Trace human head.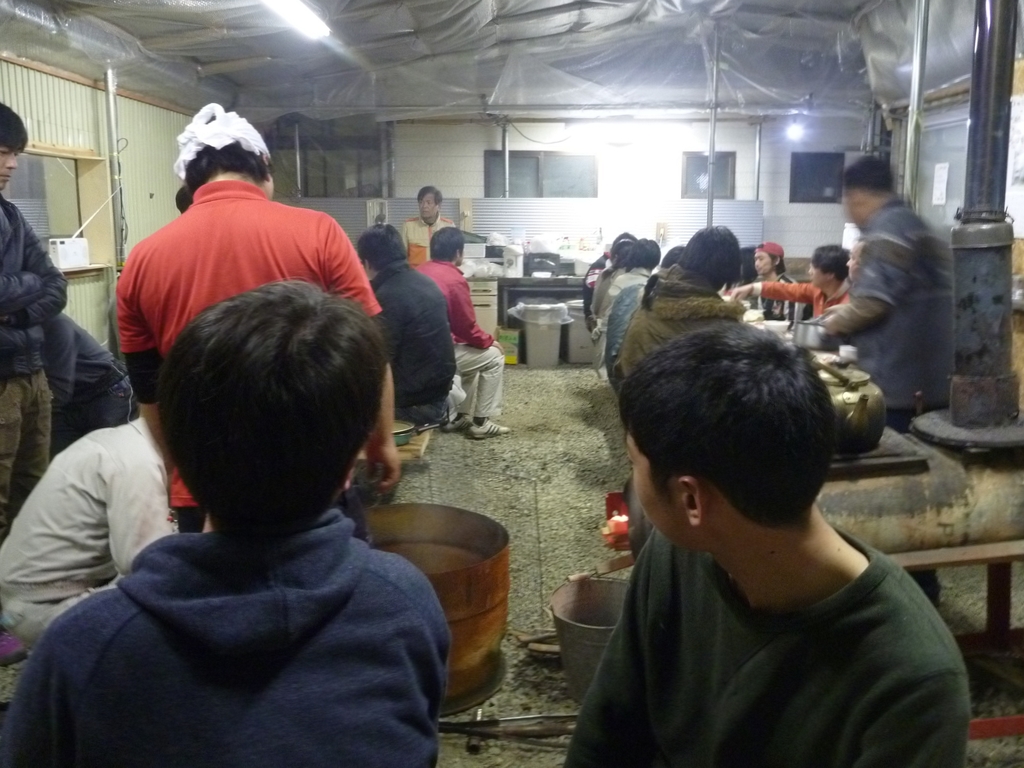
Traced to locate(170, 98, 269, 192).
